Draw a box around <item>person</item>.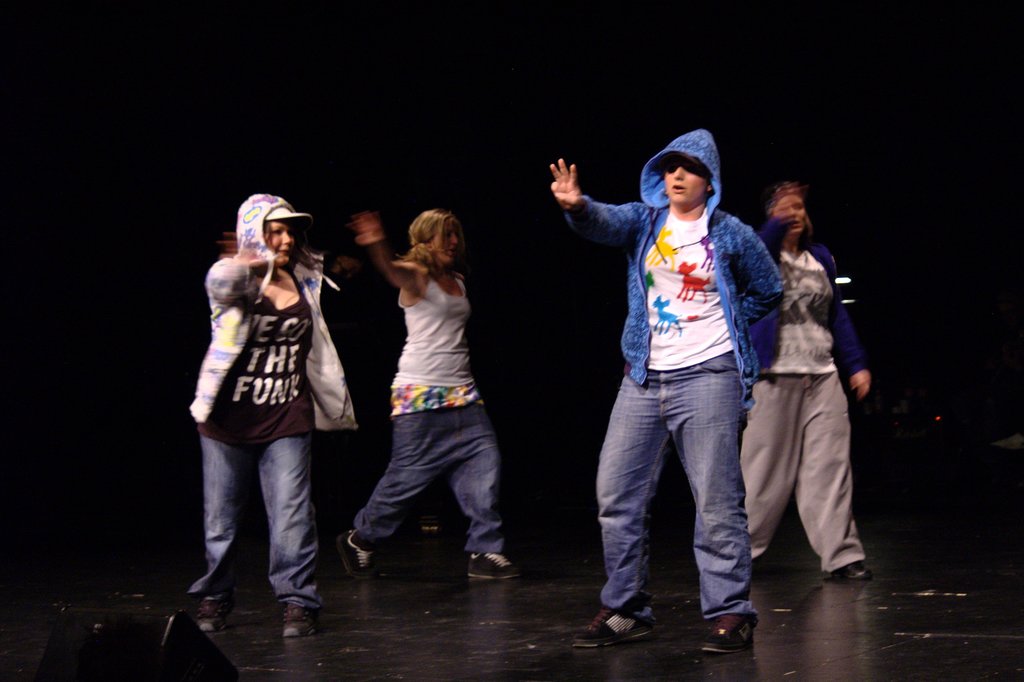
(539, 115, 796, 673).
